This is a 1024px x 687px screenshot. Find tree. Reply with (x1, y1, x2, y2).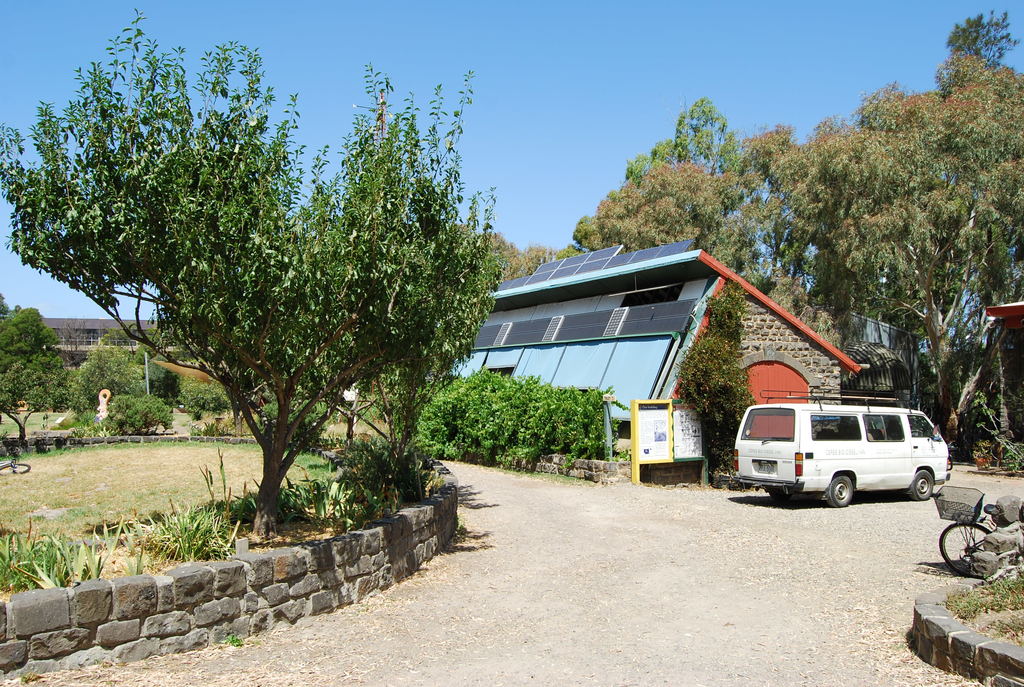
(63, 336, 150, 413).
